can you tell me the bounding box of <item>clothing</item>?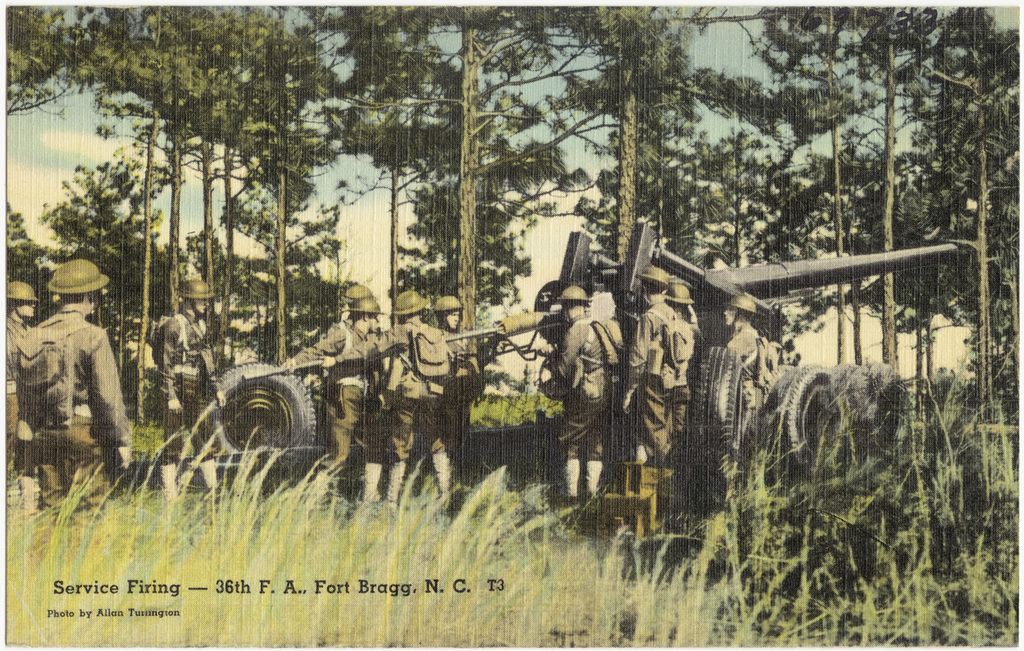
{"x1": 5, "y1": 310, "x2": 35, "y2": 484}.
